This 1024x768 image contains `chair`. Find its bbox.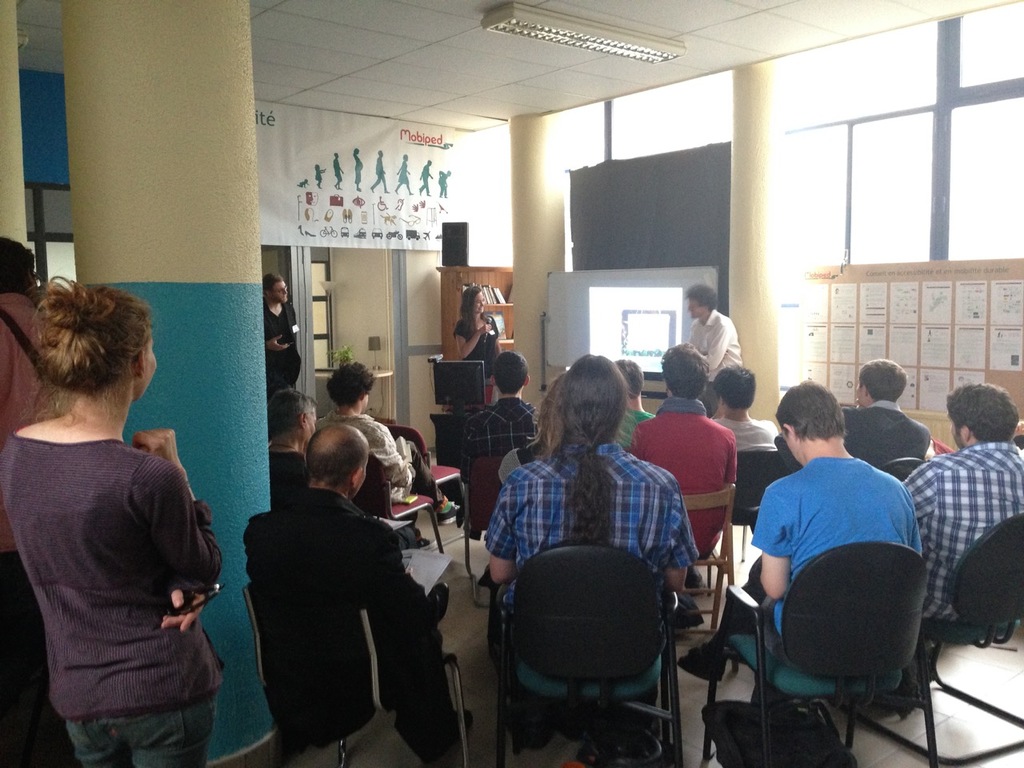
Rect(839, 516, 1023, 766).
